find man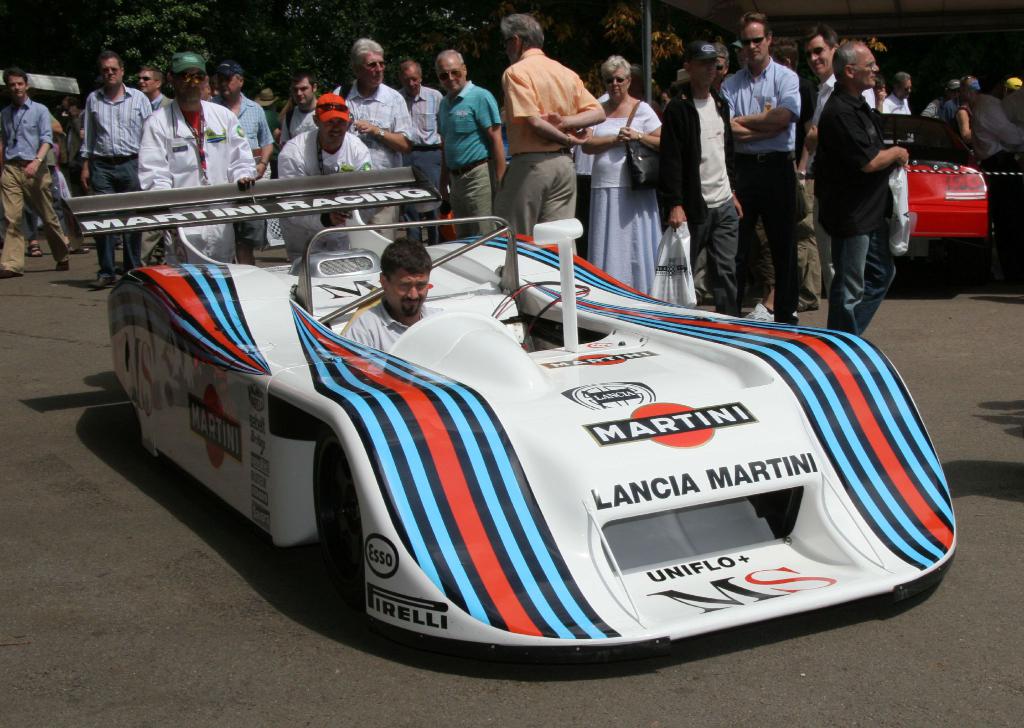
<region>136, 51, 258, 263</region>
